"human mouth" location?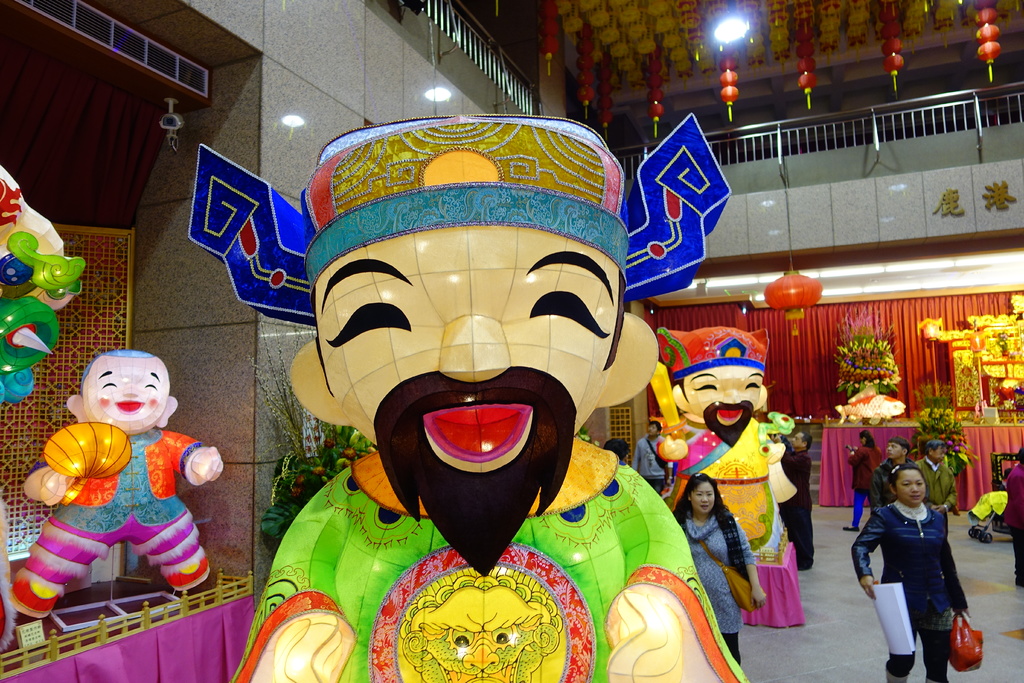
[left=714, top=403, right=752, bottom=429]
